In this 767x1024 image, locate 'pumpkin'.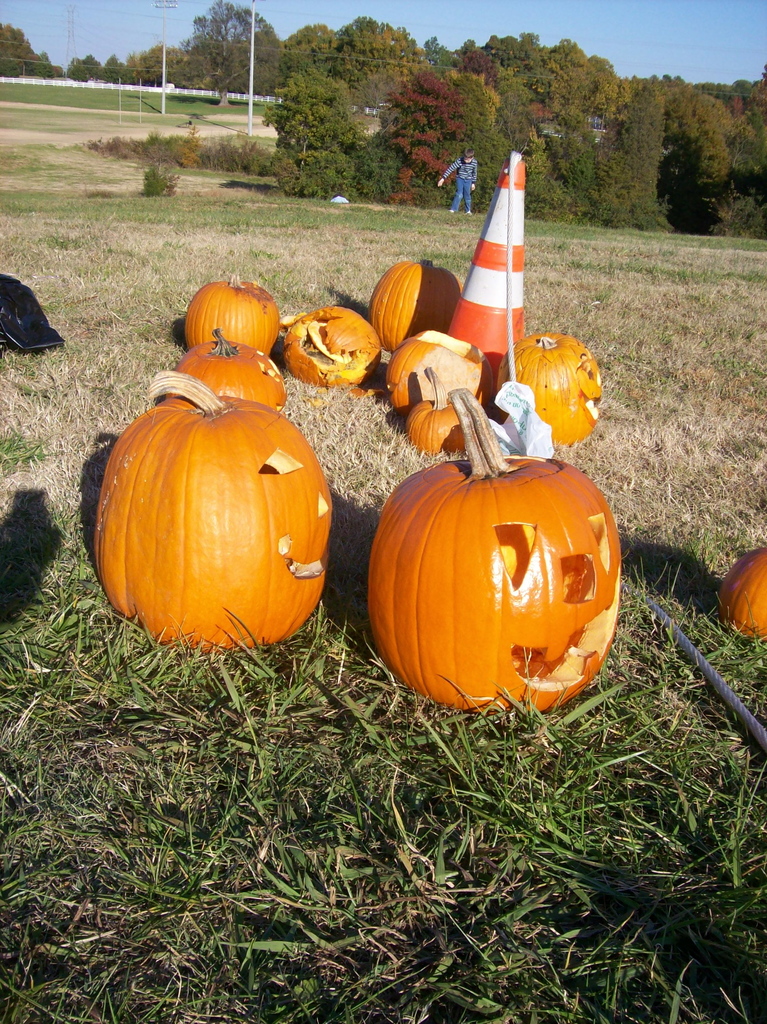
Bounding box: select_region(365, 383, 621, 716).
